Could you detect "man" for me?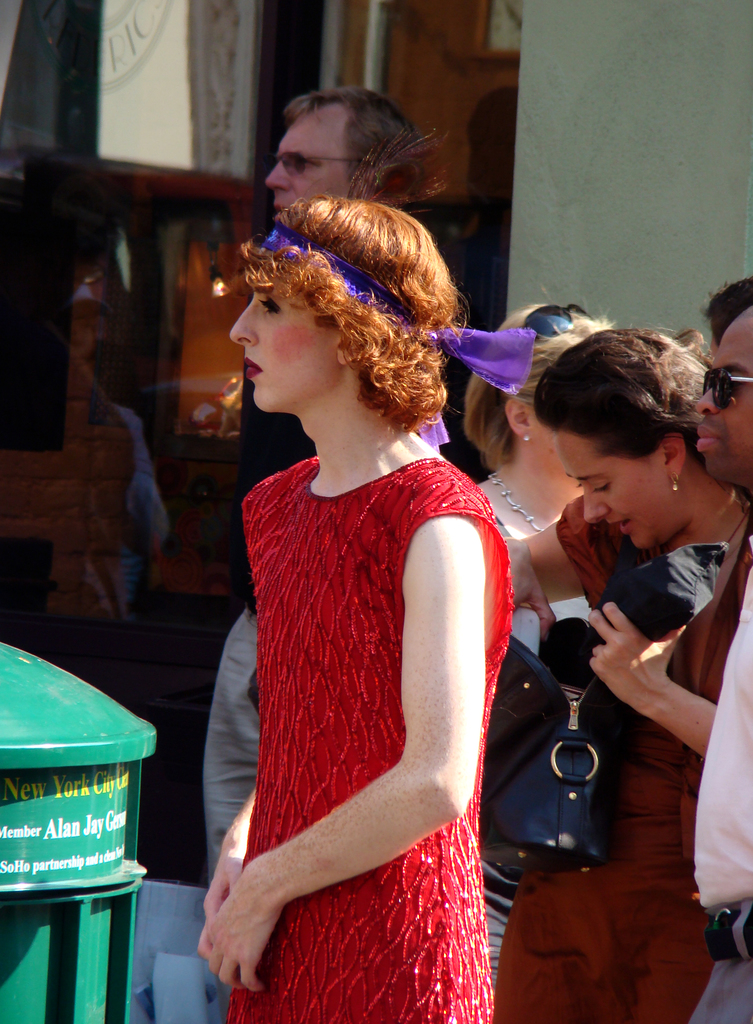
Detection result: [x1=207, y1=81, x2=426, y2=872].
